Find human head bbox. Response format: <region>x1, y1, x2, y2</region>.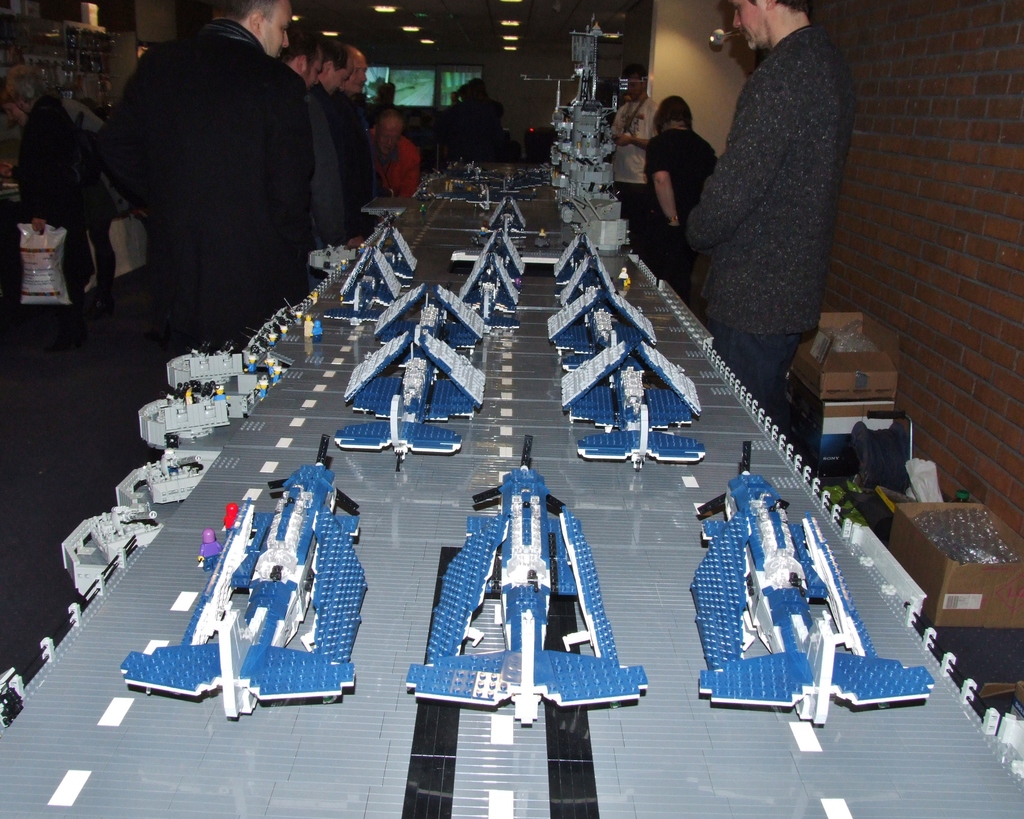
<region>468, 76, 486, 99</region>.
